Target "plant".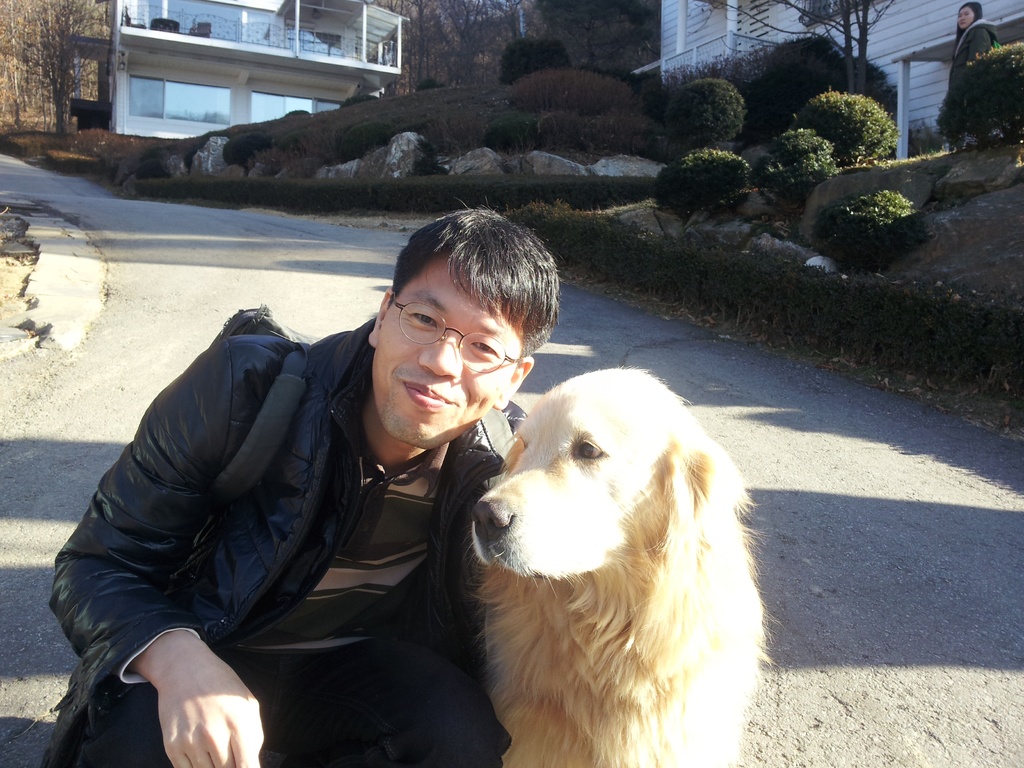
Target region: <region>499, 28, 572, 87</region>.
